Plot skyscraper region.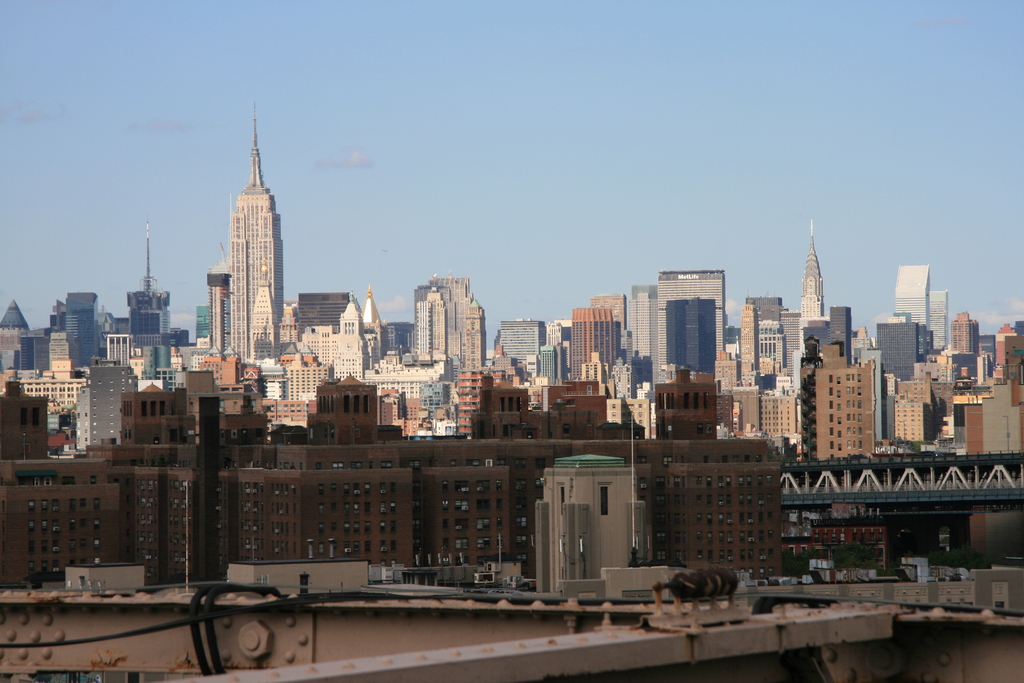
Plotted at bbox(188, 119, 292, 388).
